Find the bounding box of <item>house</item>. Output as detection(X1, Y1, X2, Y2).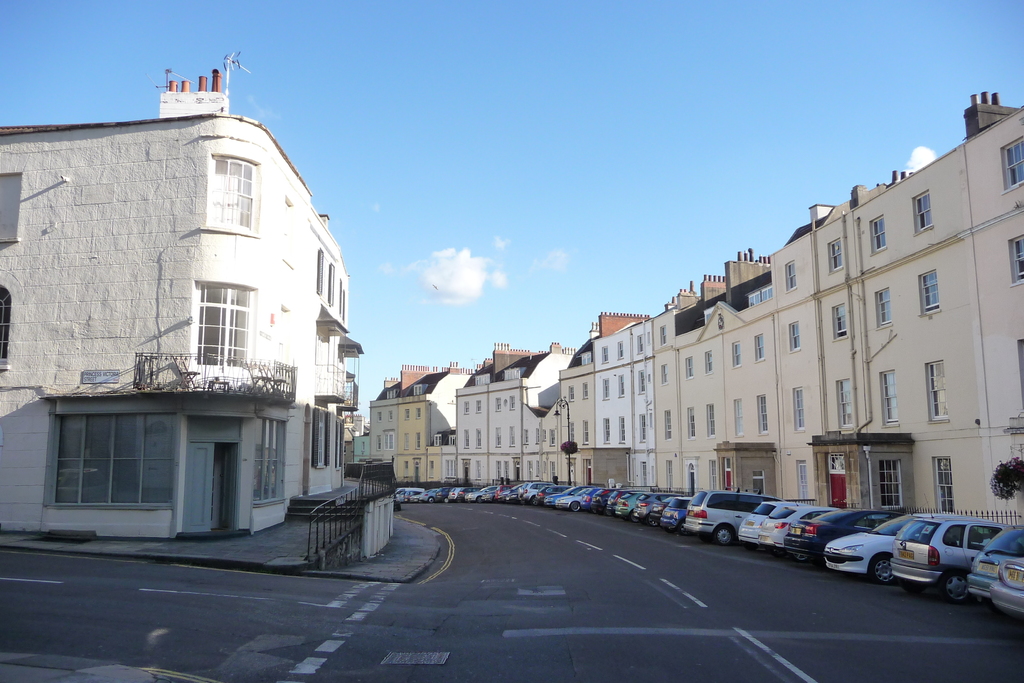
detection(0, 63, 366, 539).
